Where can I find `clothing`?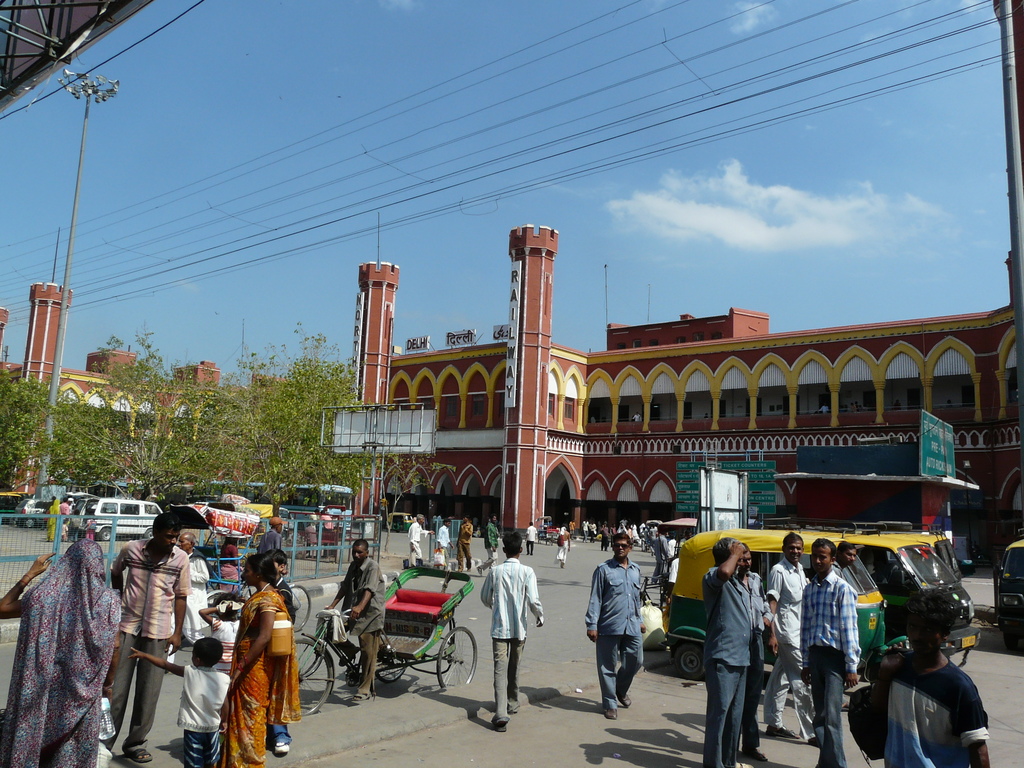
You can find it at bbox=(774, 562, 808, 729).
